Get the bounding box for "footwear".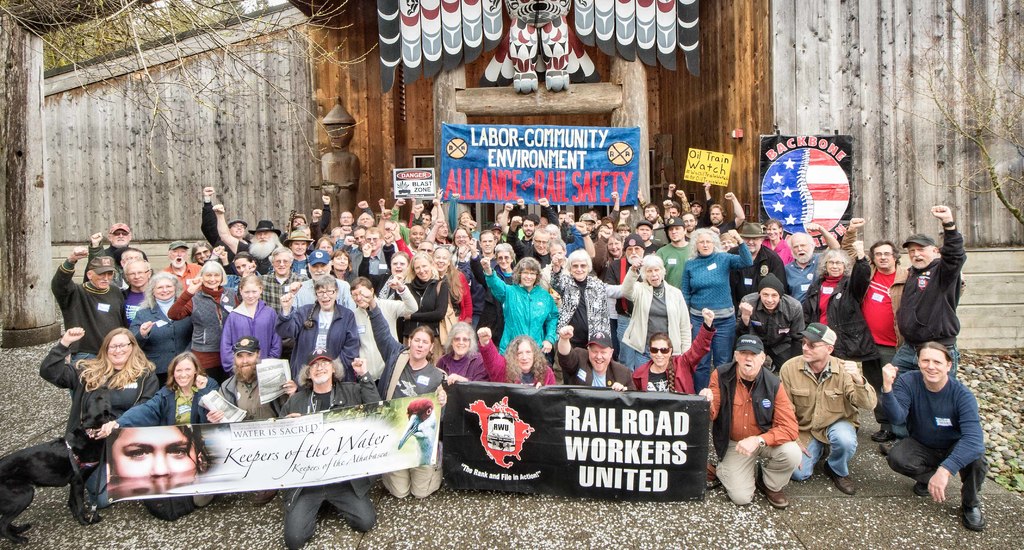
box=[251, 492, 280, 507].
